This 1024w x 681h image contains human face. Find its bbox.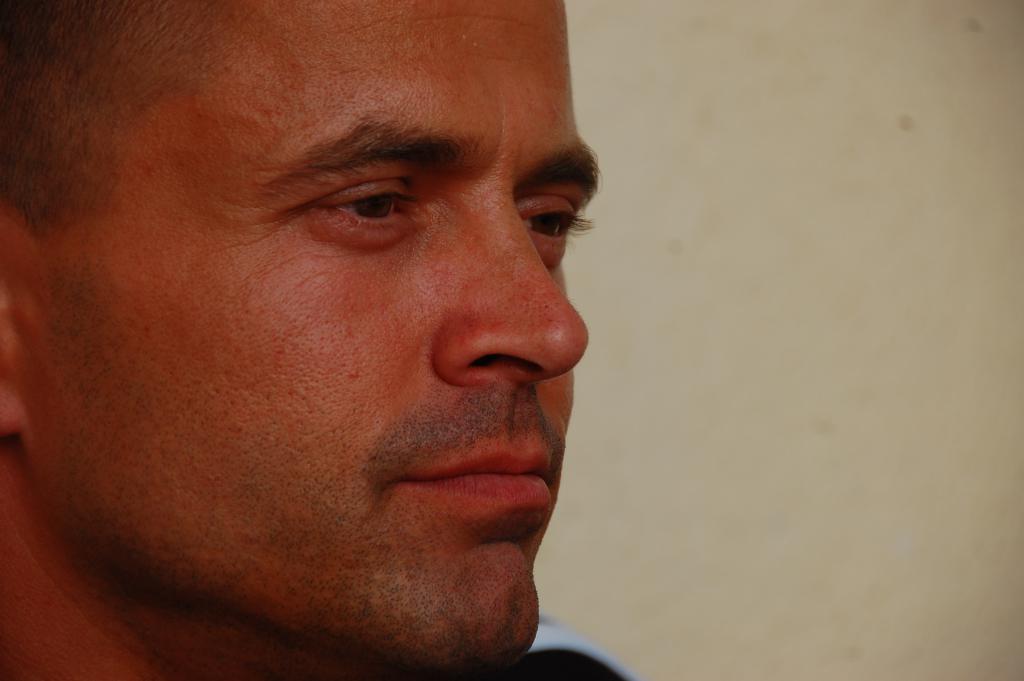
left=0, top=0, right=603, bottom=661.
